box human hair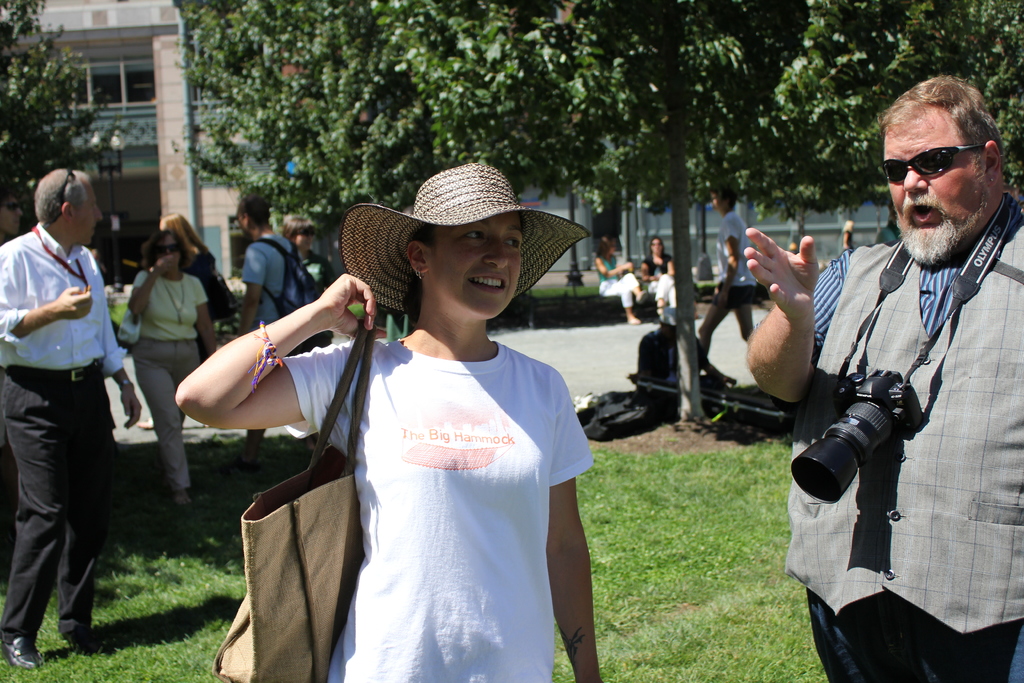
bbox=[650, 236, 668, 264]
